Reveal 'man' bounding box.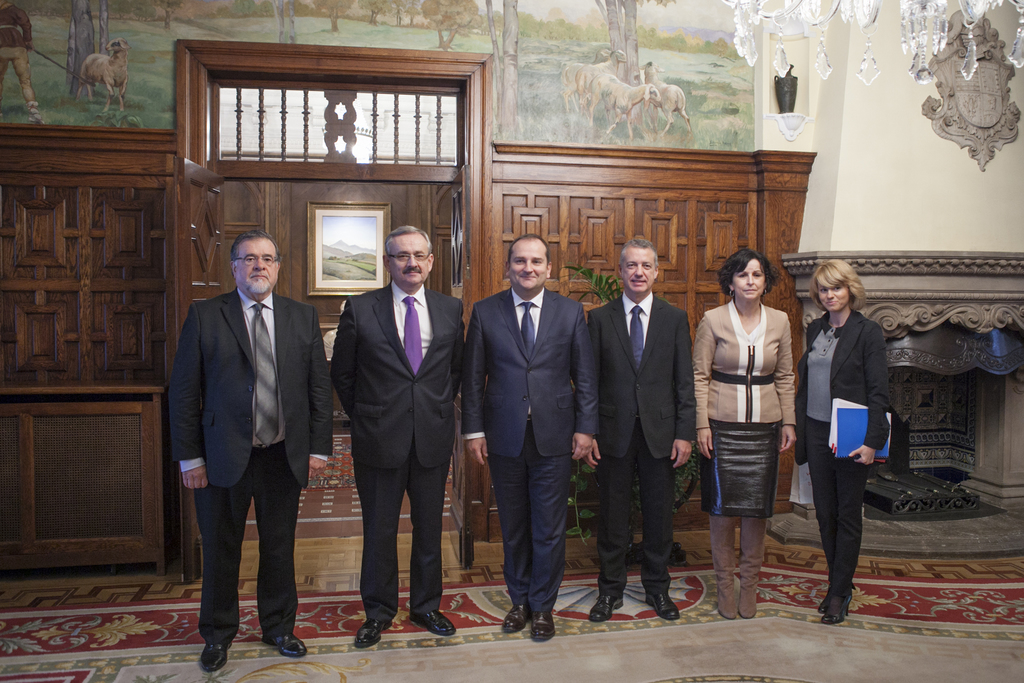
Revealed: <bbox>463, 237, 598, 641</bbox>.
